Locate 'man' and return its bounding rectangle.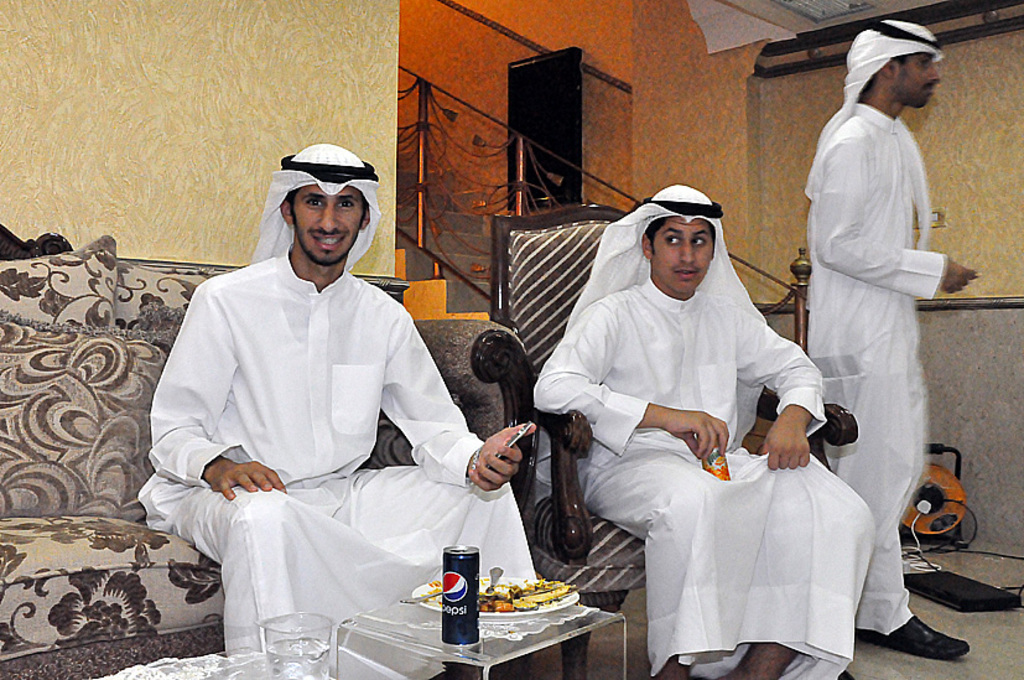
bbox=(157, 108, 505, 668).
